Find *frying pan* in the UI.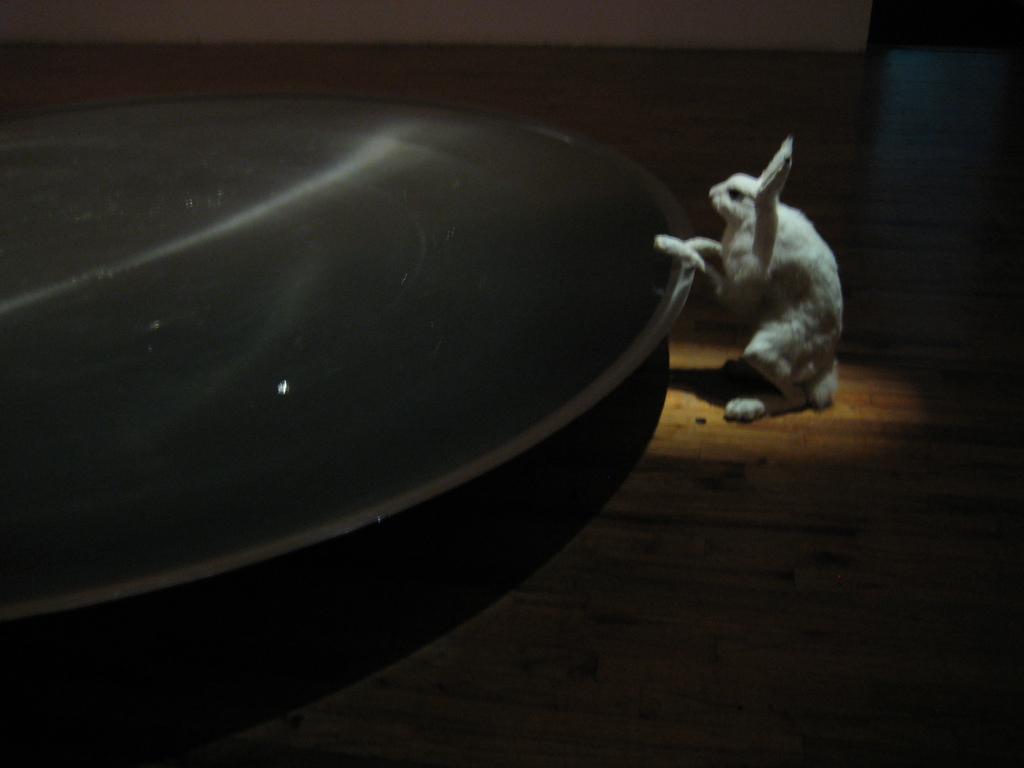
UI element at <region>0, 53, 773, 665</region>.
